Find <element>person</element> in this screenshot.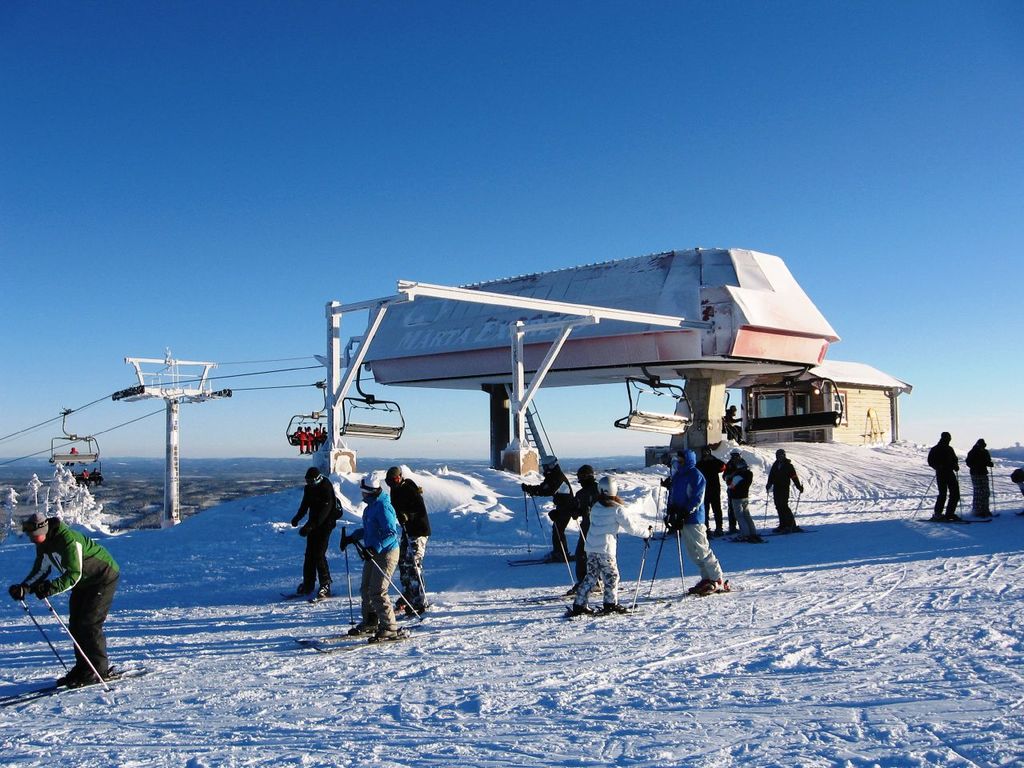
The bounding box for <element>person</element> is Rect(566, 472, 654, 618).
